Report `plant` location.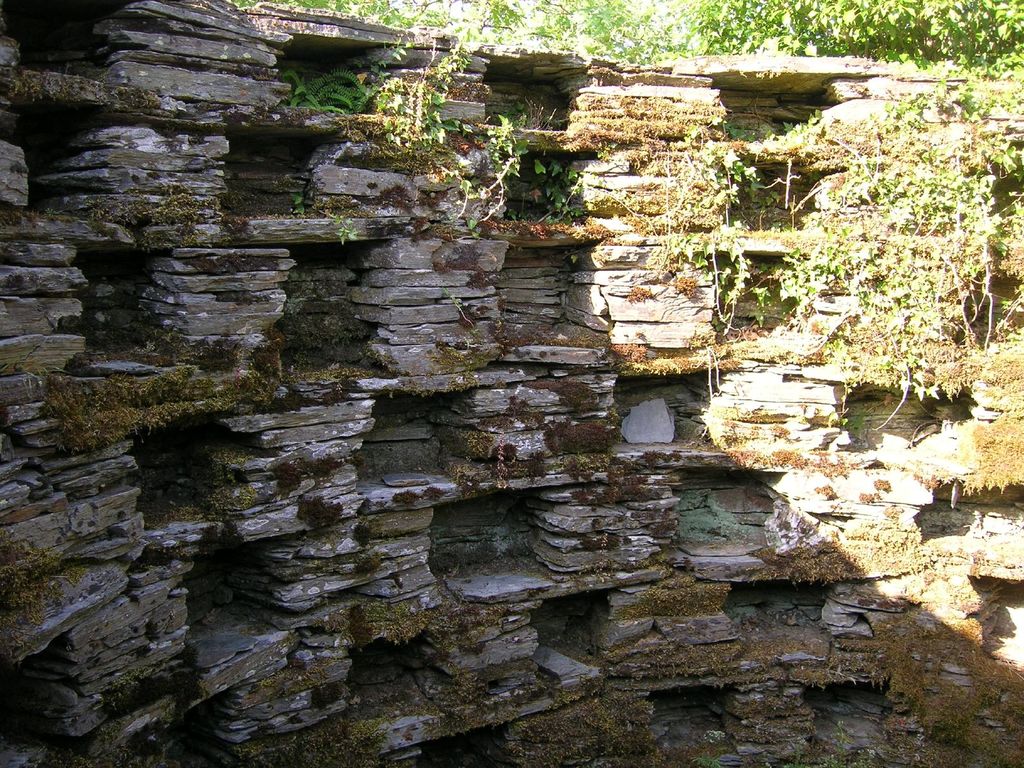
Report: box(267, 456, 297, 492).
